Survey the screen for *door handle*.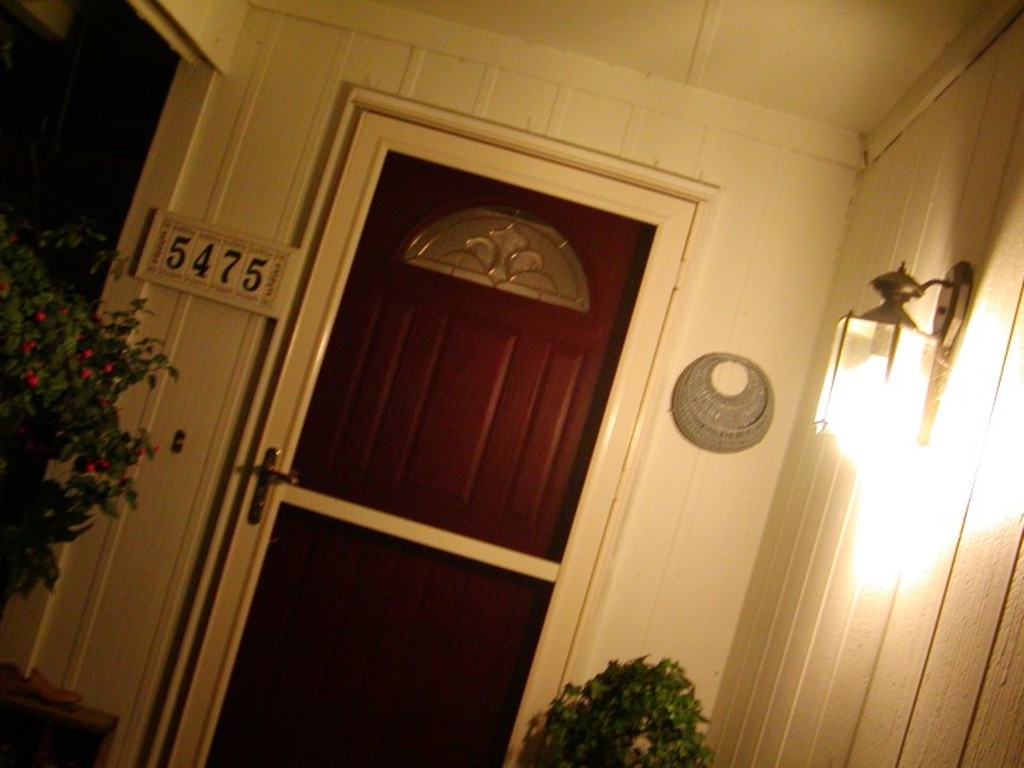
Survey found: BBox(246, 447, 303, 524).
